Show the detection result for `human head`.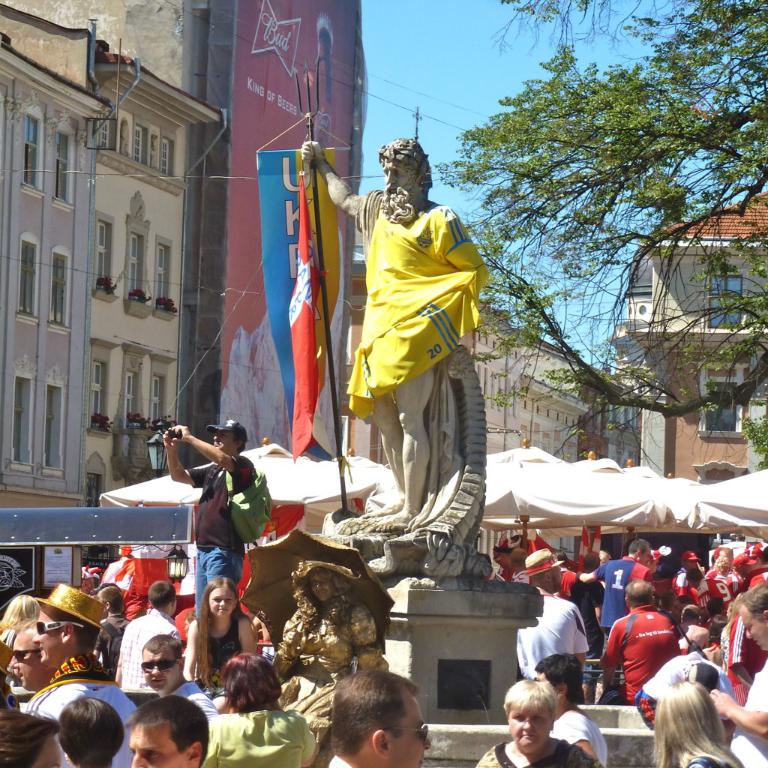
{"x1": 622, "y1": 580, "x2": 656, "y2": 608}.
